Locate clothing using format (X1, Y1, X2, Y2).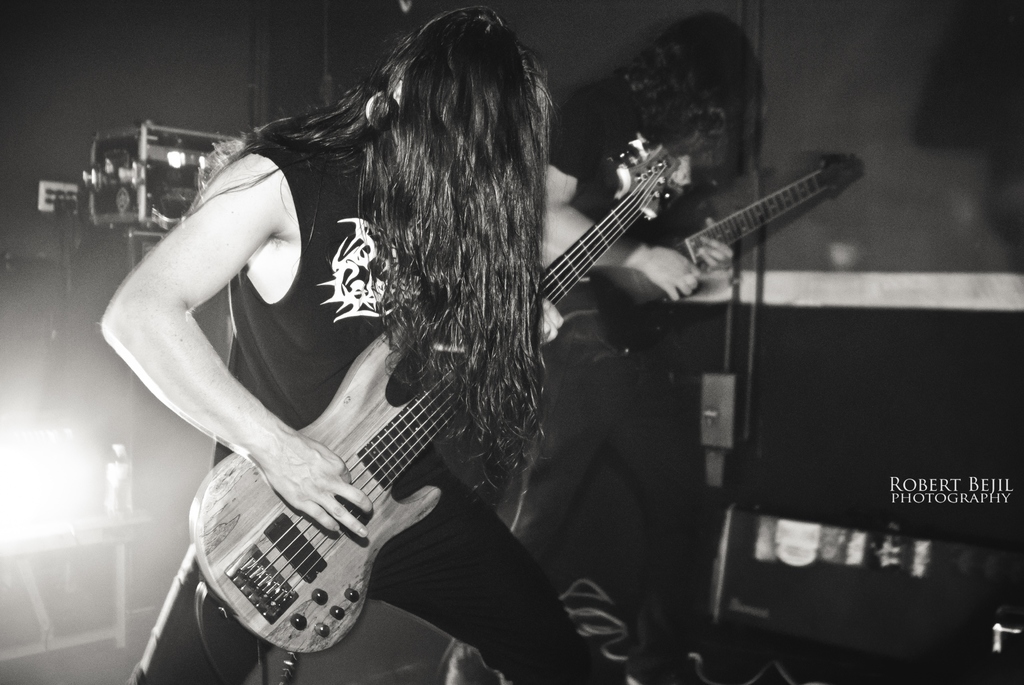
(450, 77, 724, 684).
